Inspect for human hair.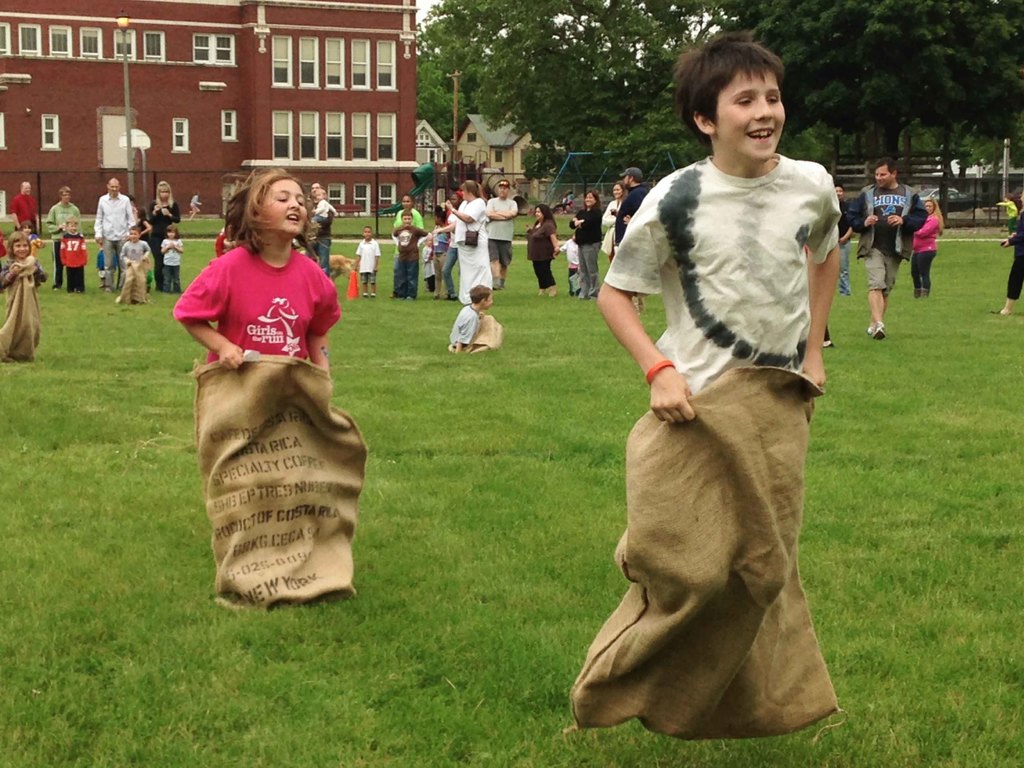
Inspection: <bbox>154, 180, 174, 209</bbox>.
